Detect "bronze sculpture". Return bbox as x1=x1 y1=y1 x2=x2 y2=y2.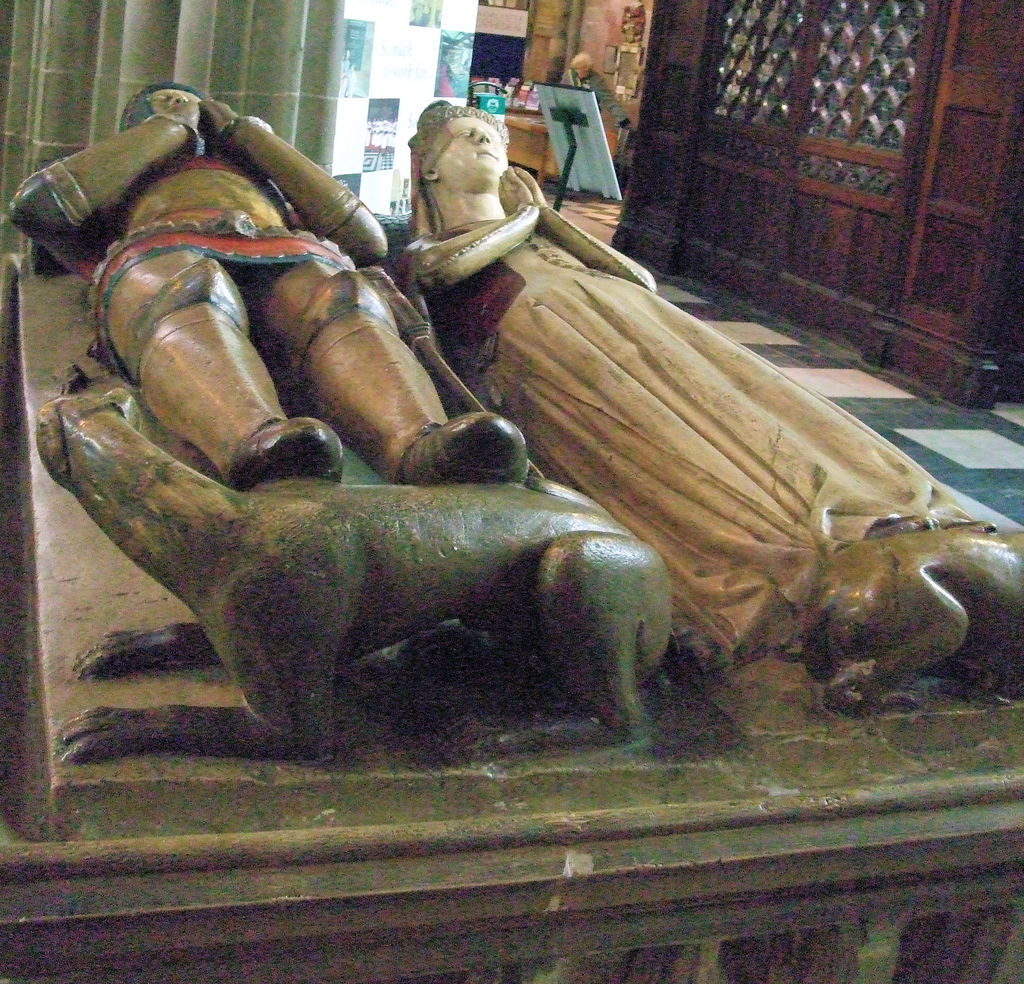
x1=45 y1=79 x2=927 y2=788.
